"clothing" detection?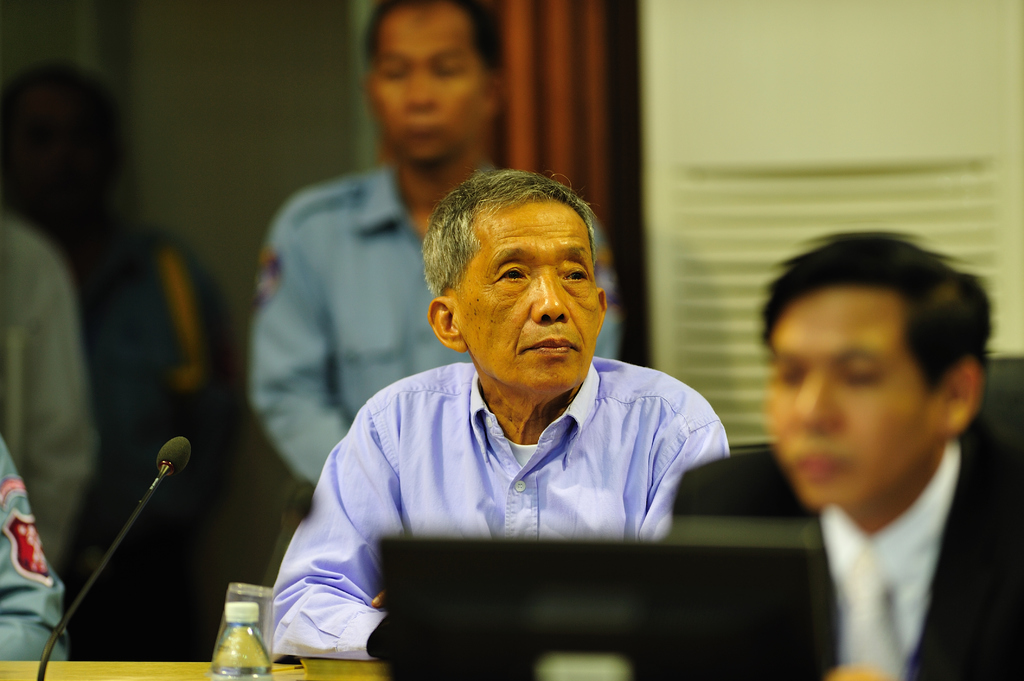
x1=0, y1=222, x2=97, y2=557
